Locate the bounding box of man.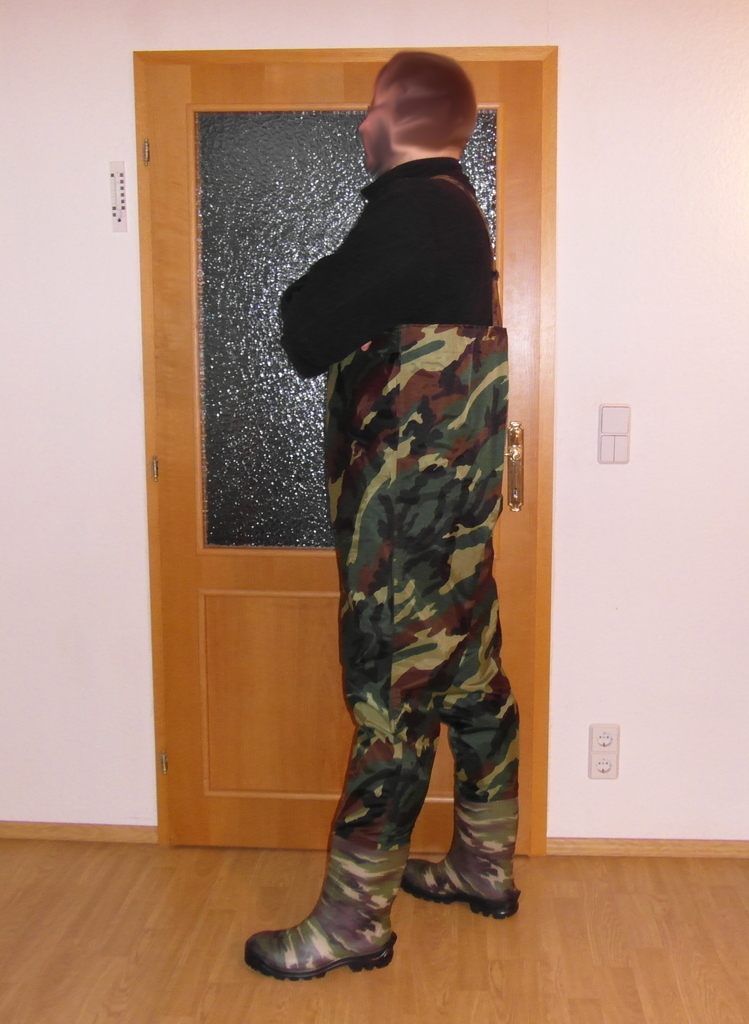
Bounding box: 278,160,524,943.
